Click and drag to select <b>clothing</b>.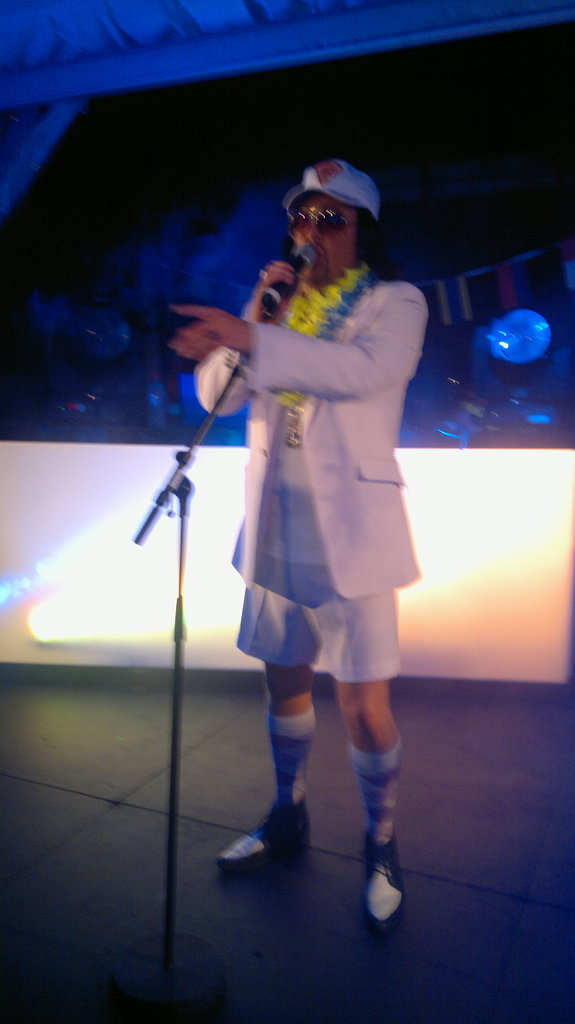
Selection: {"x1": 207, "y1": 218, "x2": 425, "y2": 671}.
